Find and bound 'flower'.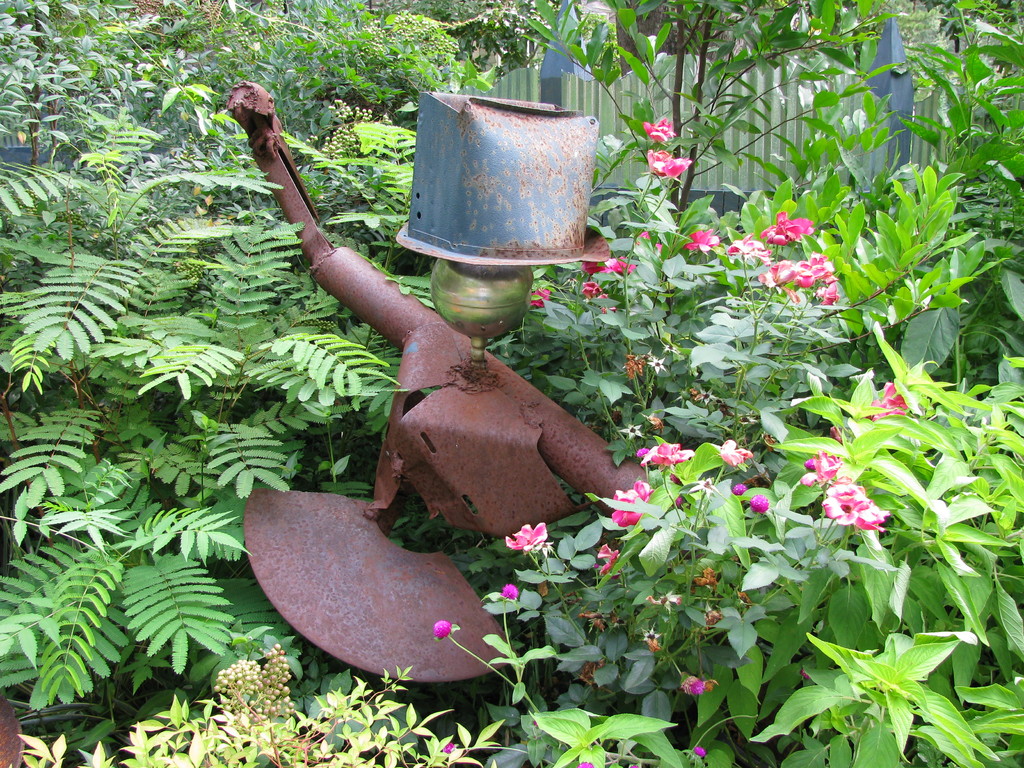
Bound: <box>610,478,652,528</box>.
